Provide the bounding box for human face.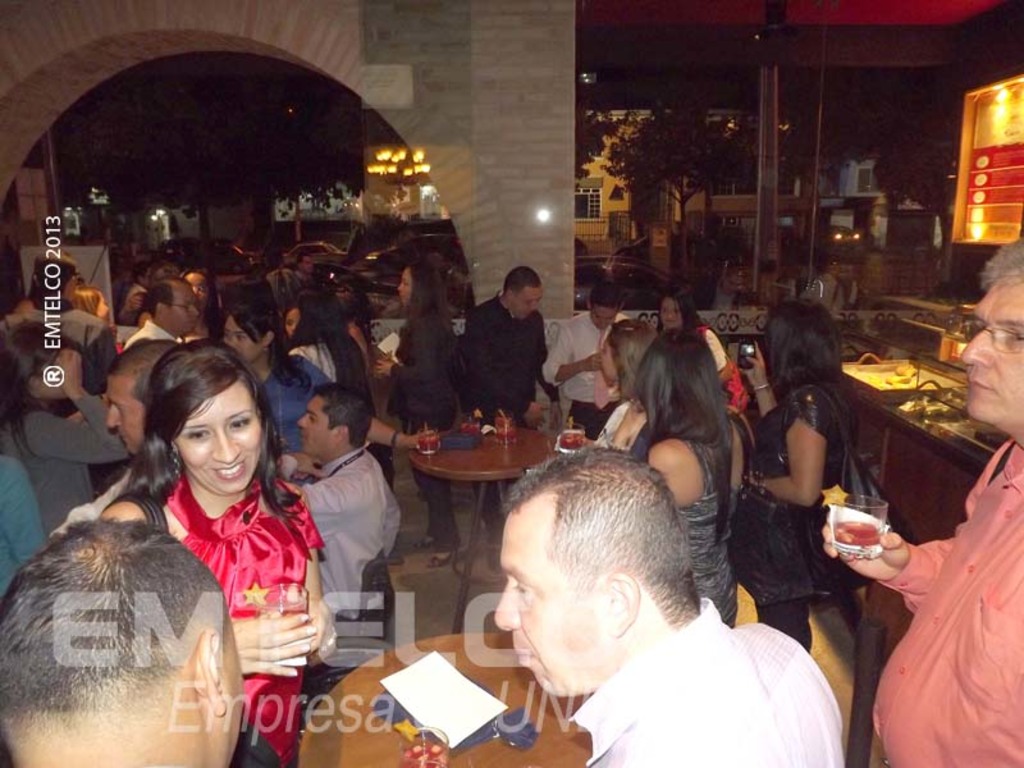
47:349:82:398.
